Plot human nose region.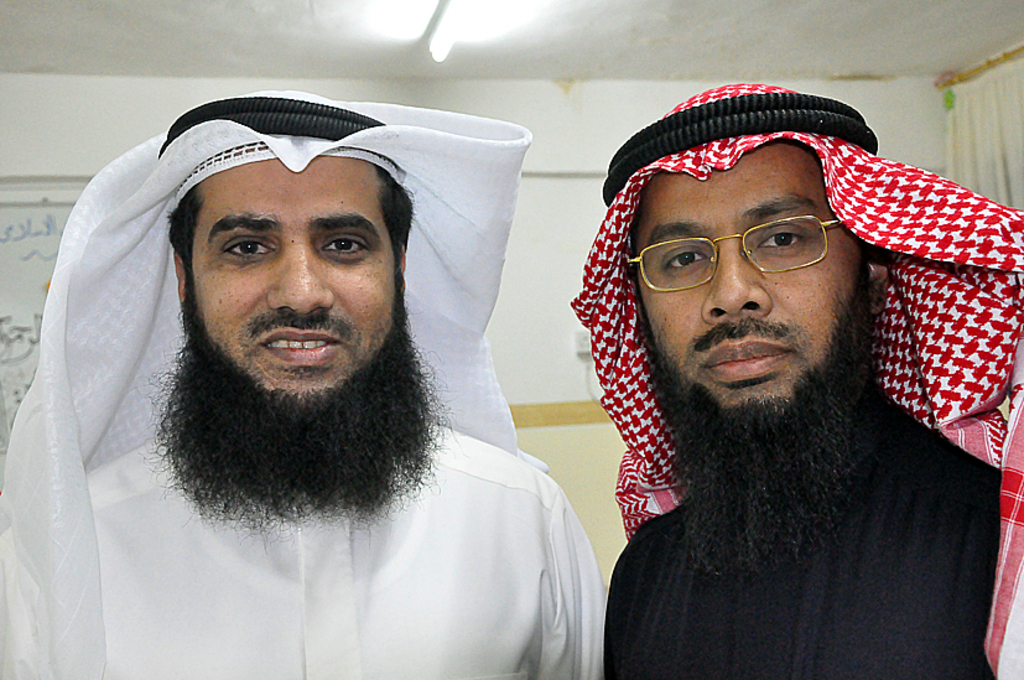
Plotted at 702 232 774 320.
